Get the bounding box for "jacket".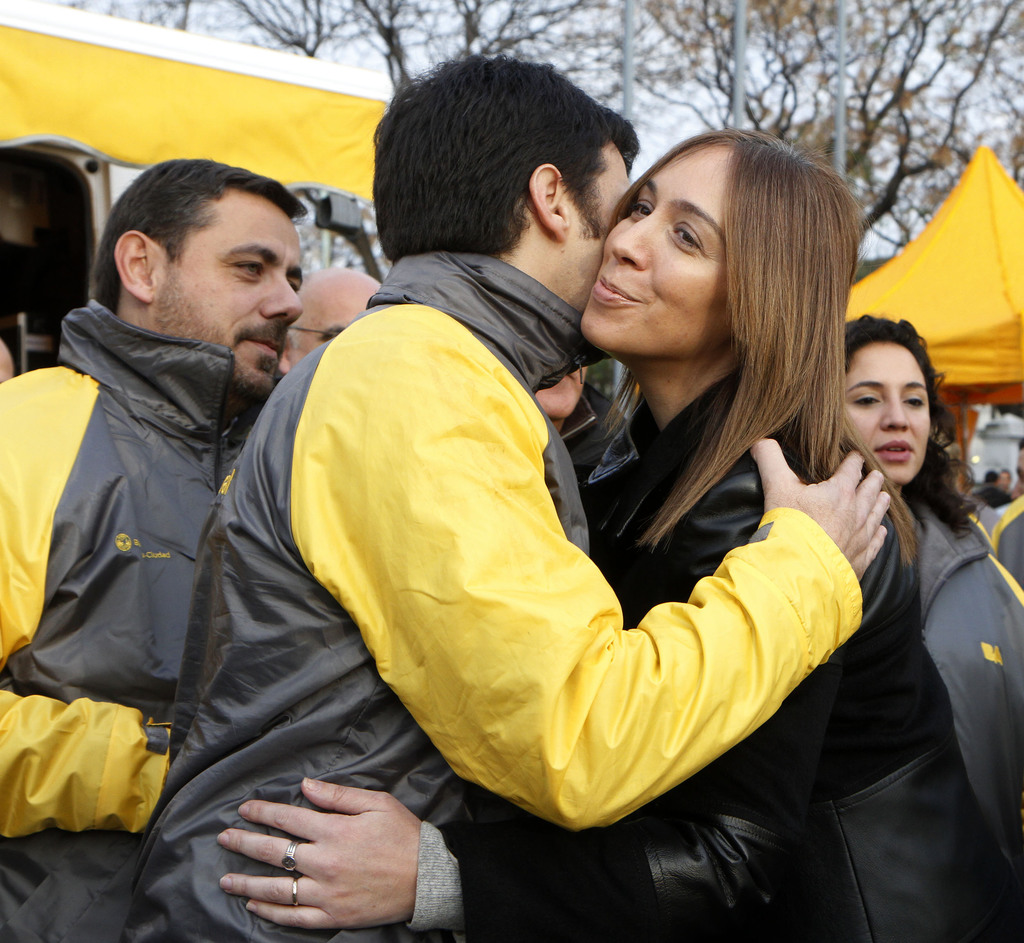
Rect(437, 369, 1023, 942).
